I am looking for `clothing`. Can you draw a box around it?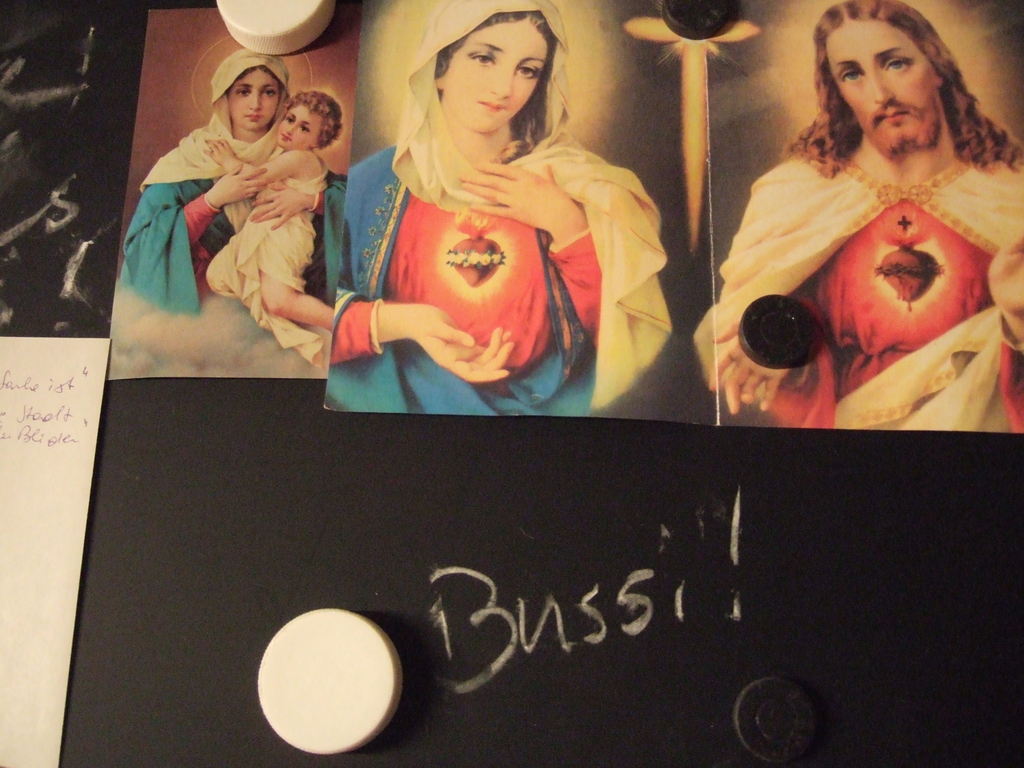
Sure, the bounding box is box=[207, 157, 333, 369].
